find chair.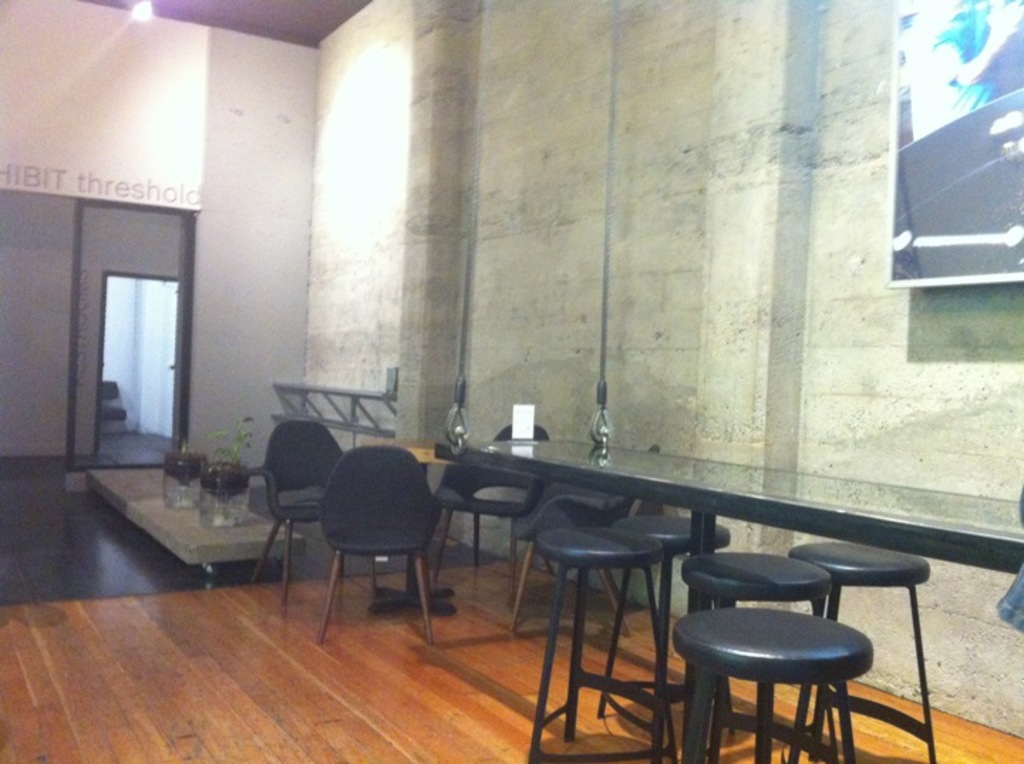
609 509 728 741.
